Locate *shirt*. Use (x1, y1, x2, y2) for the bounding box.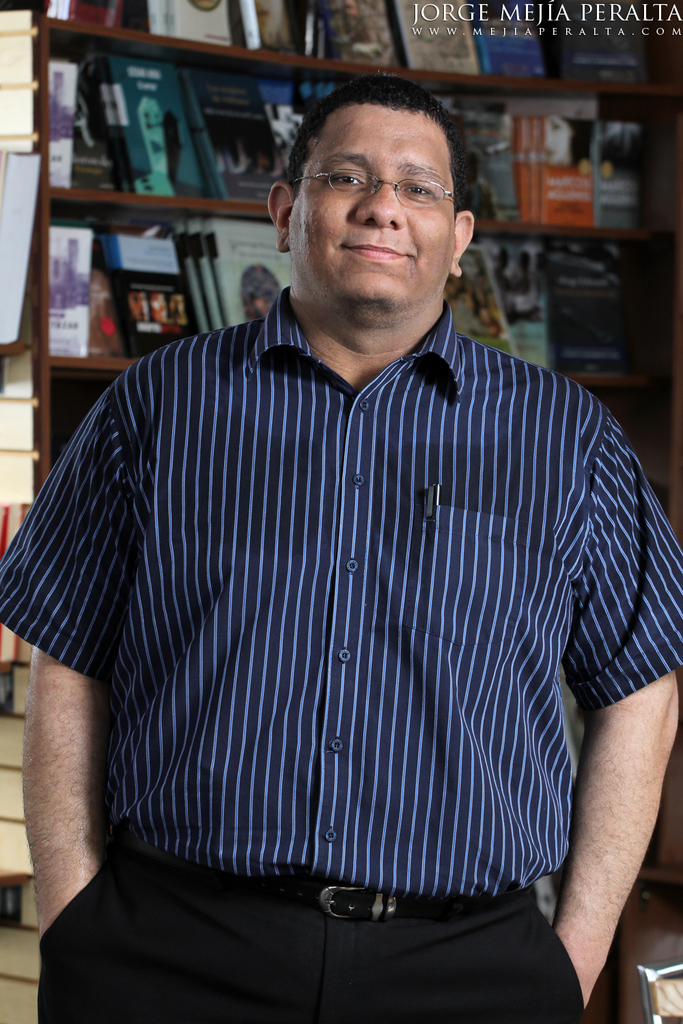
(0, 285, 682, 896).
